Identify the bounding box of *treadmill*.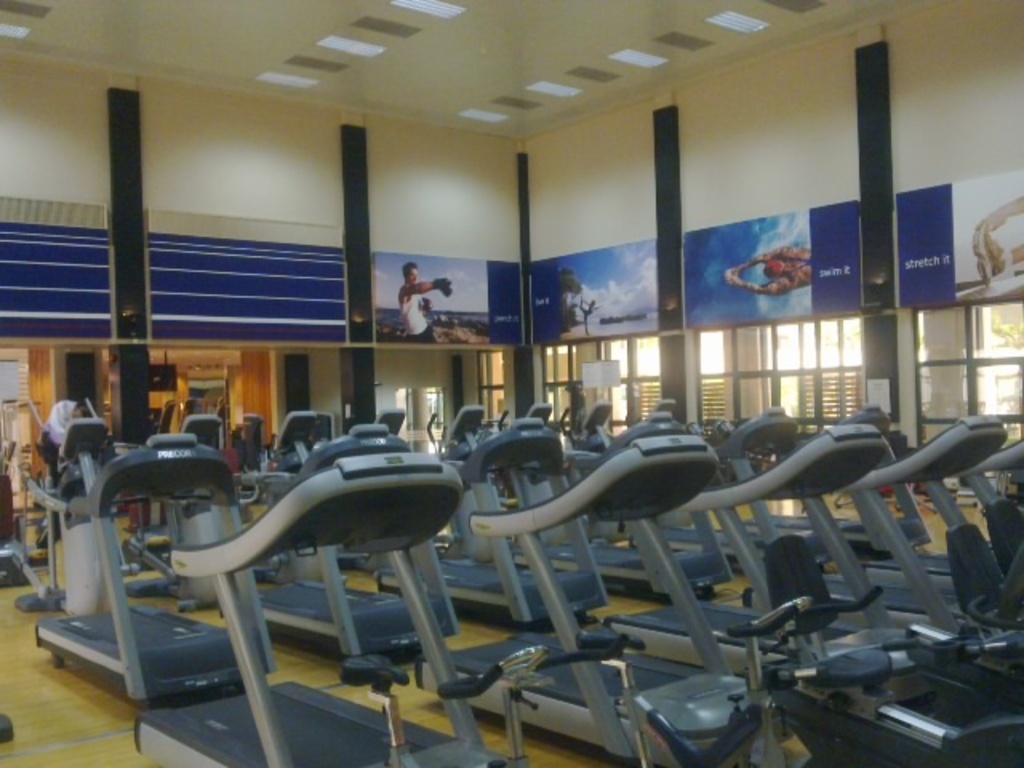
l=410, t=429, r=725, b=766.
